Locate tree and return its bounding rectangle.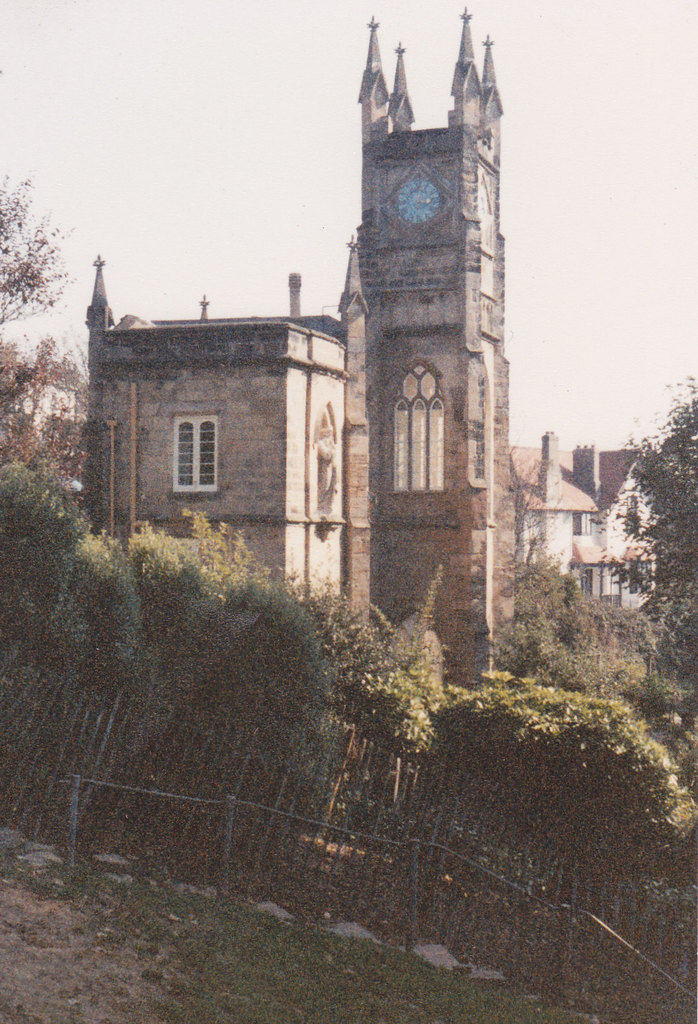
606/381/697/695.
